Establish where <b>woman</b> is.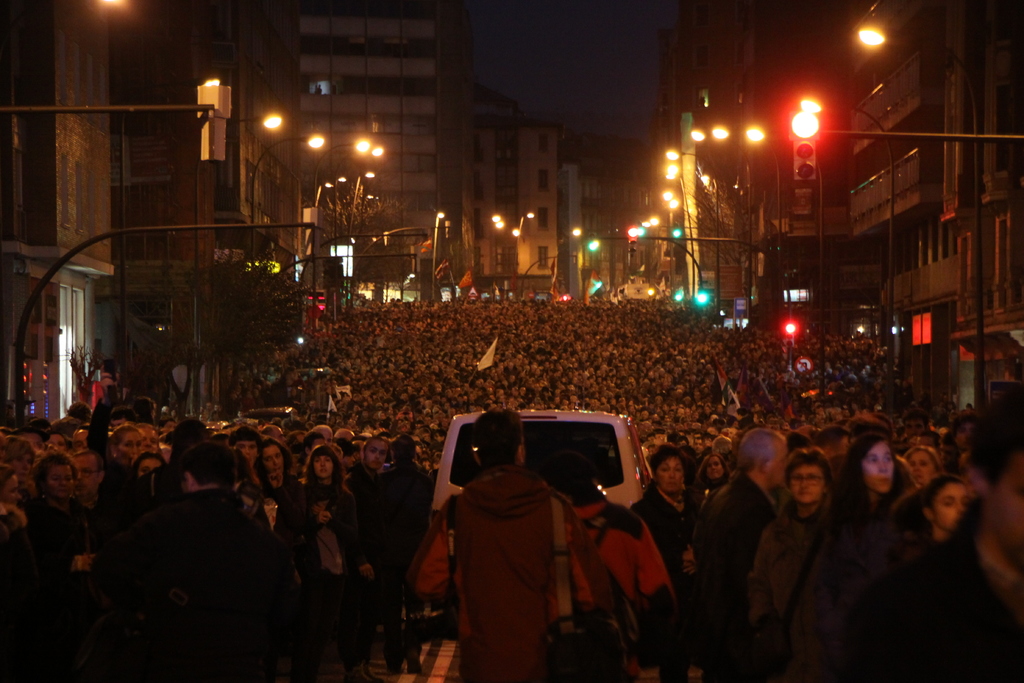
Established at box(30, 456, 96, 582).
